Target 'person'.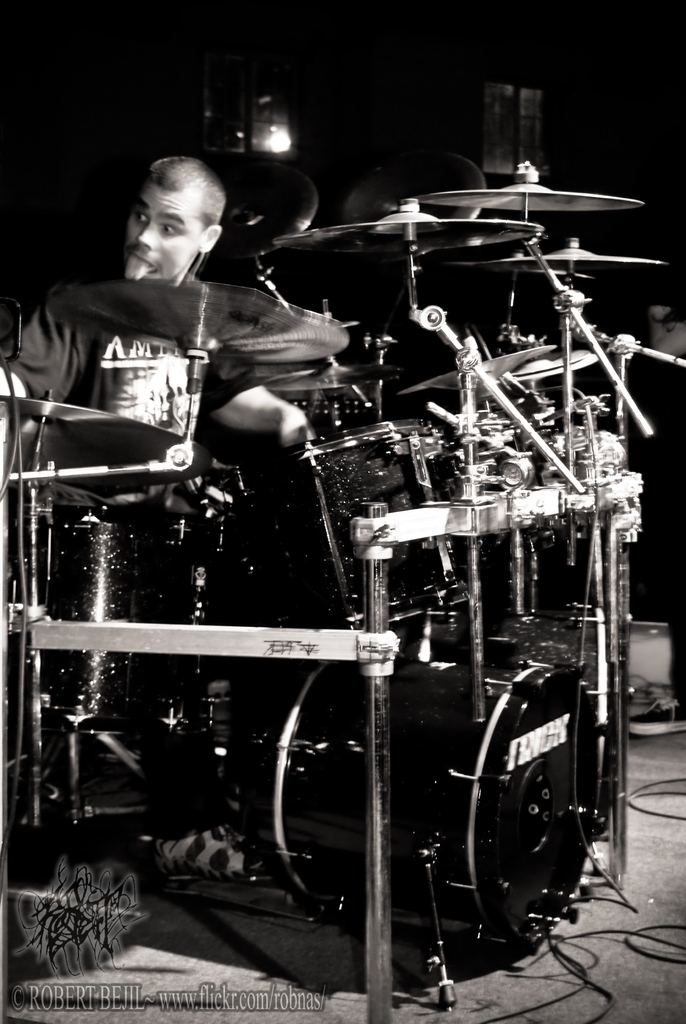
Target region: select_region(0, 154, 325, 514).
